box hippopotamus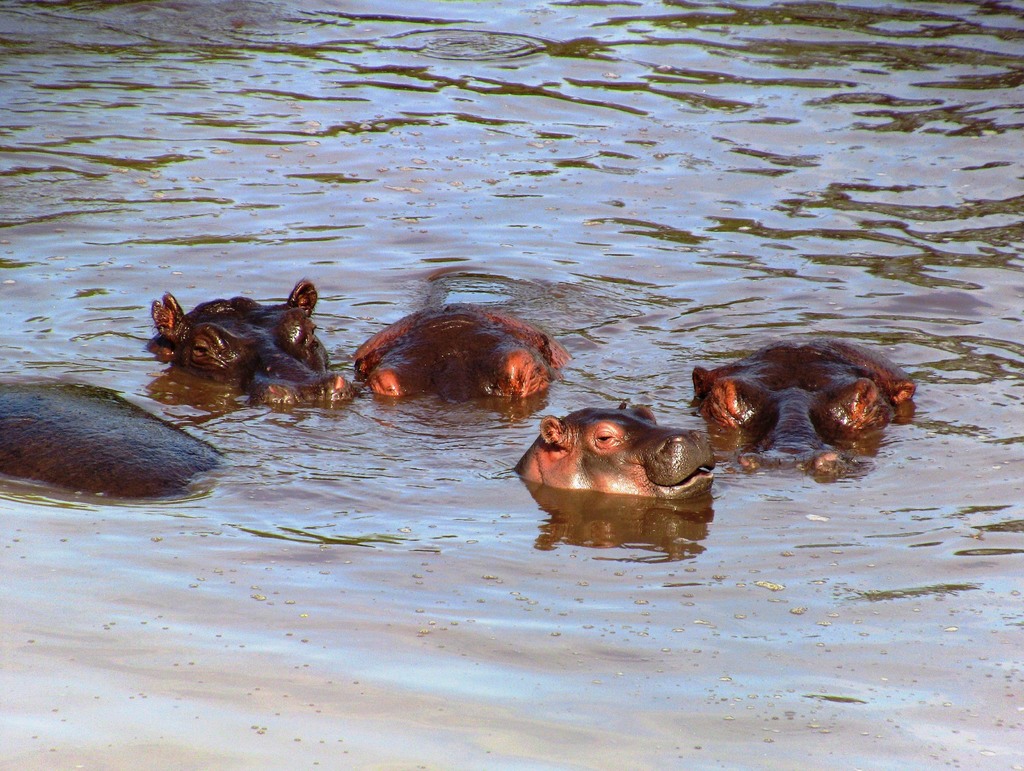
bbox=[694, 336, 917, 474]
